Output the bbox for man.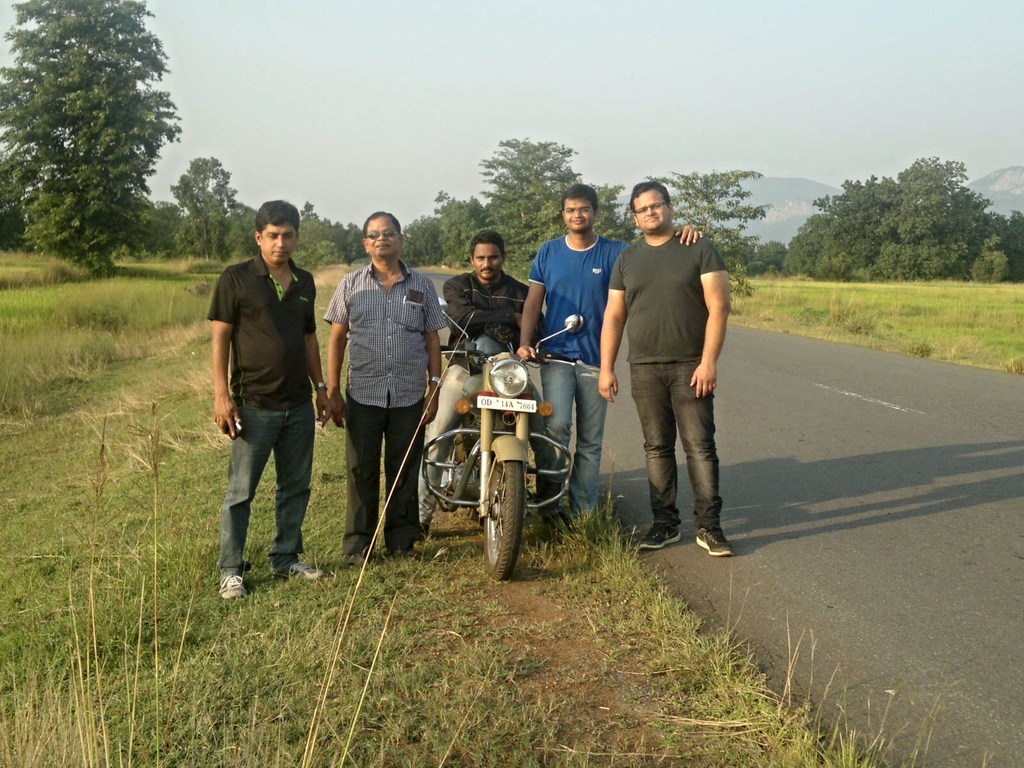
pyautogui.locateOnScreen(518, 182, 705, 538).
